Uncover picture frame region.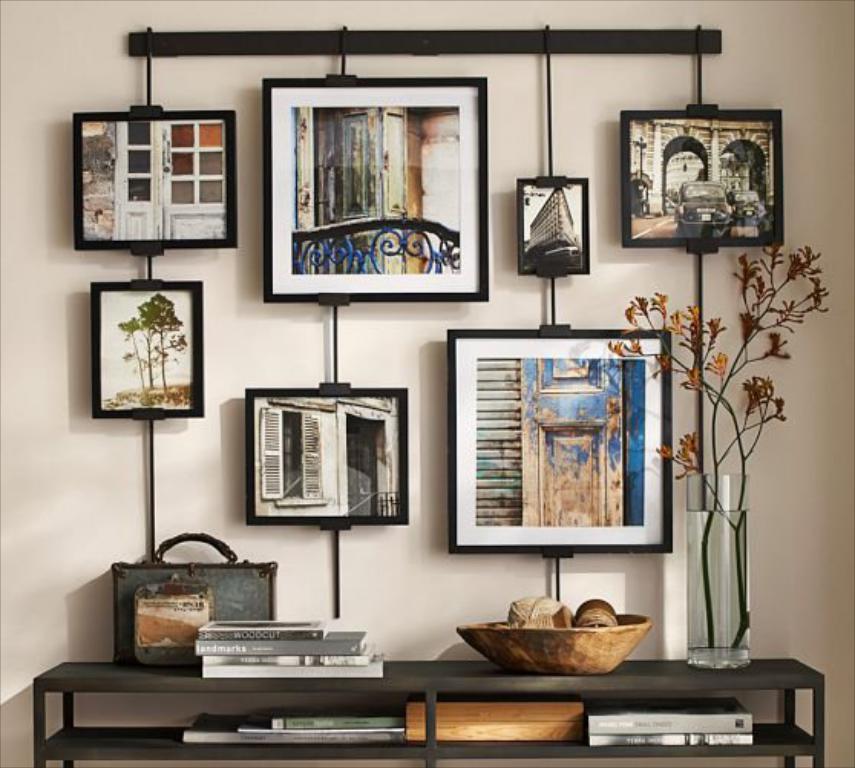
Uncovered: 80:109:234:253.
